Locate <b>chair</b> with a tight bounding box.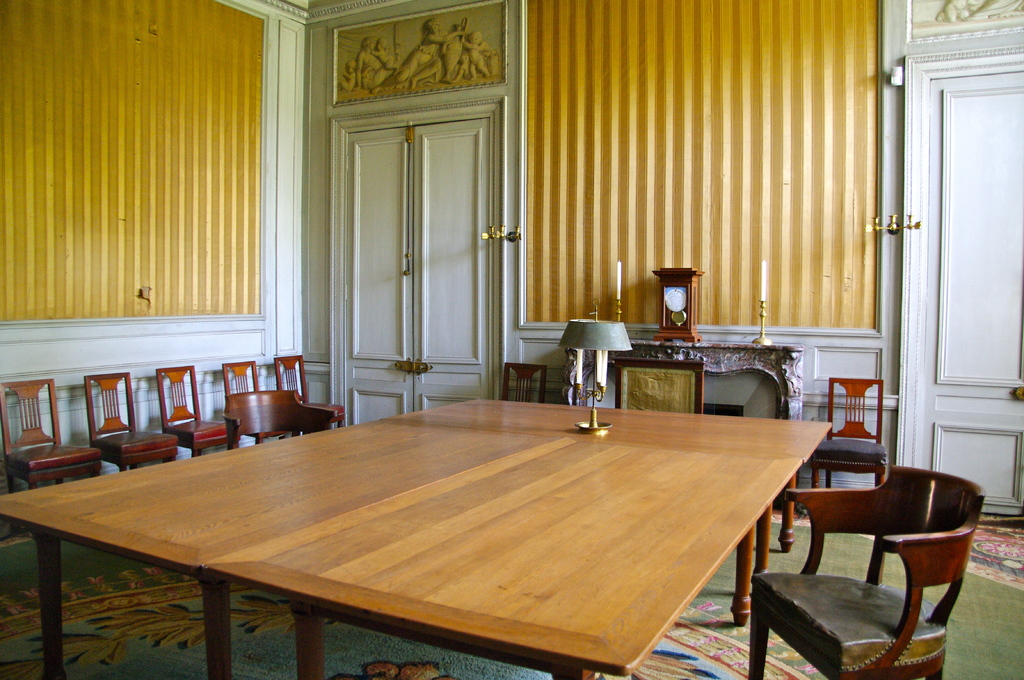
crop(809, 377, 886, 488).
